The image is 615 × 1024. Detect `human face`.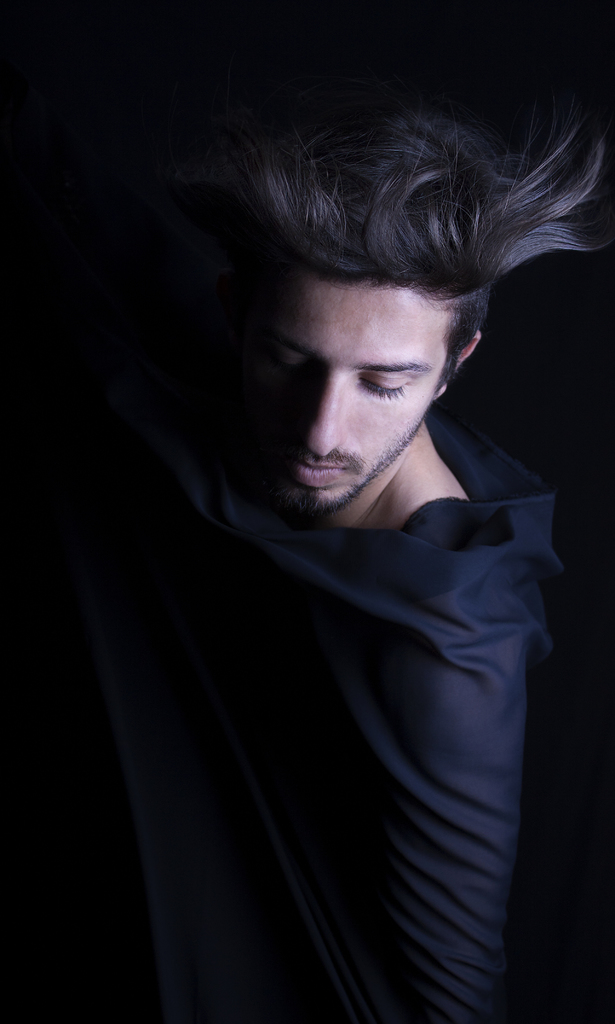
Detection: (242,268,440,511).
